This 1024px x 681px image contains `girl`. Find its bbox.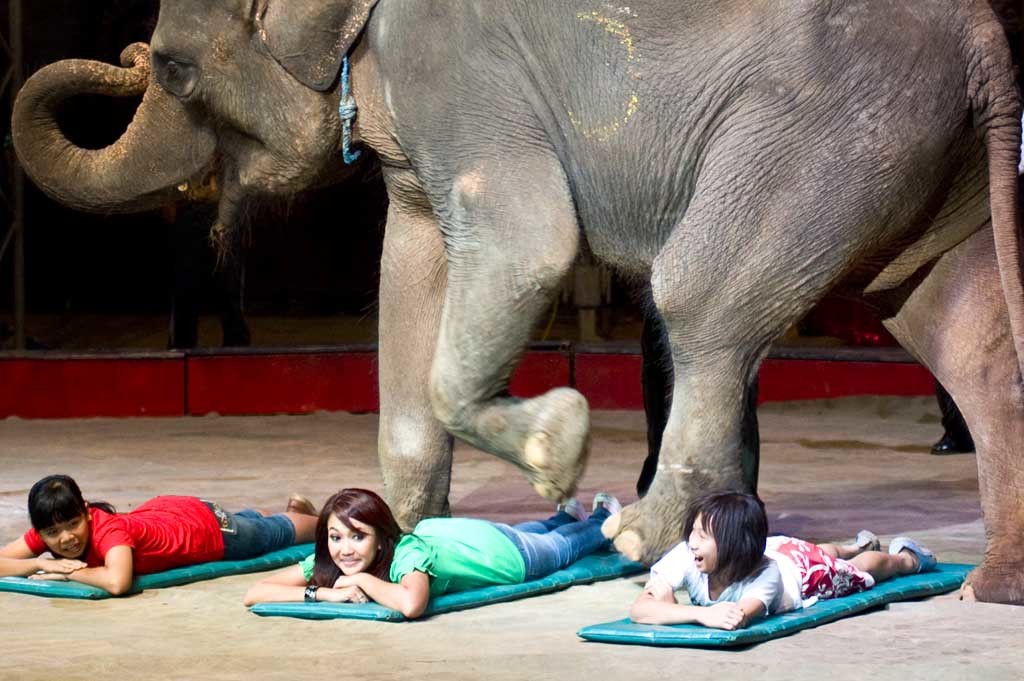
x1=0 y1=475 x2=321 y2=596.
